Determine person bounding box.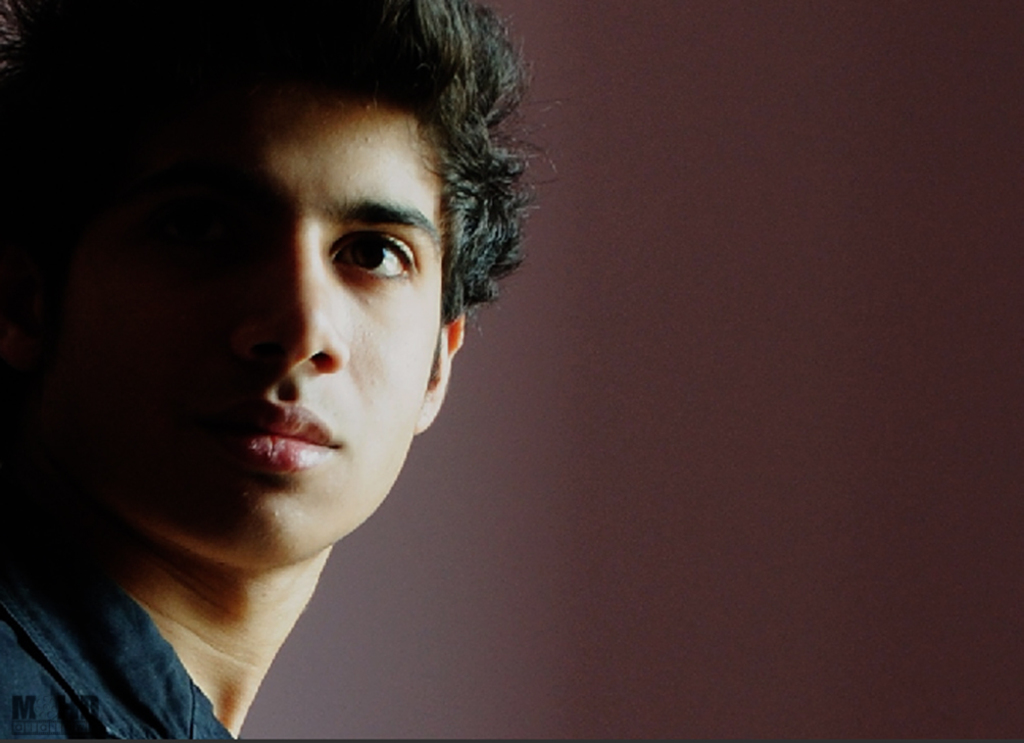
Determined: bbox=(0, 0, 590, 730).
